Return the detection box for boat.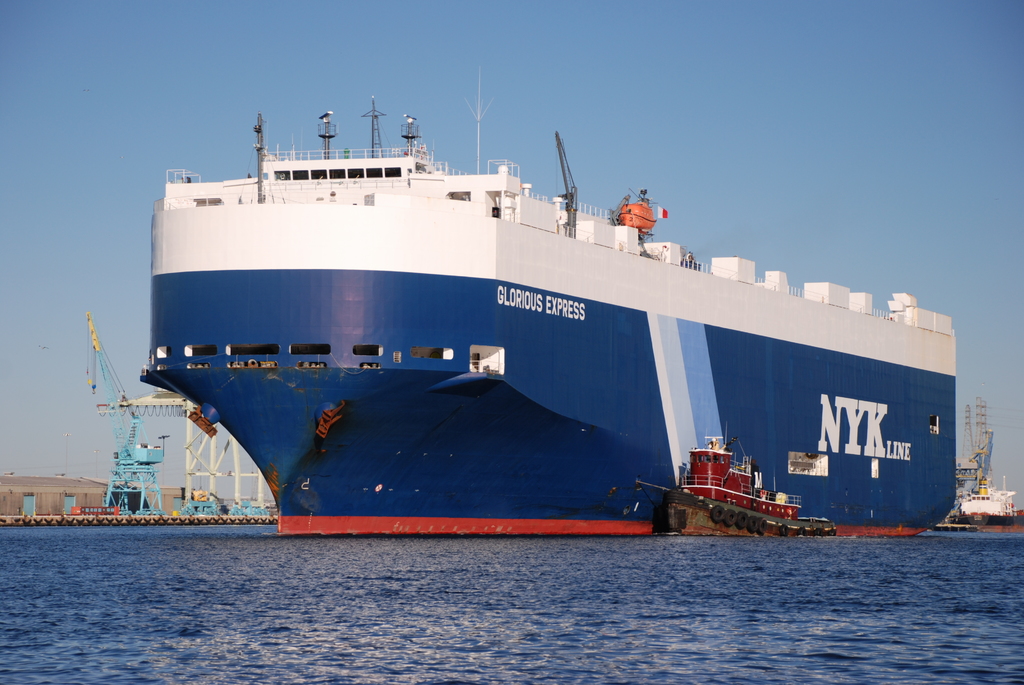
x1=951 y1=478 x2=1020 y2=533.
